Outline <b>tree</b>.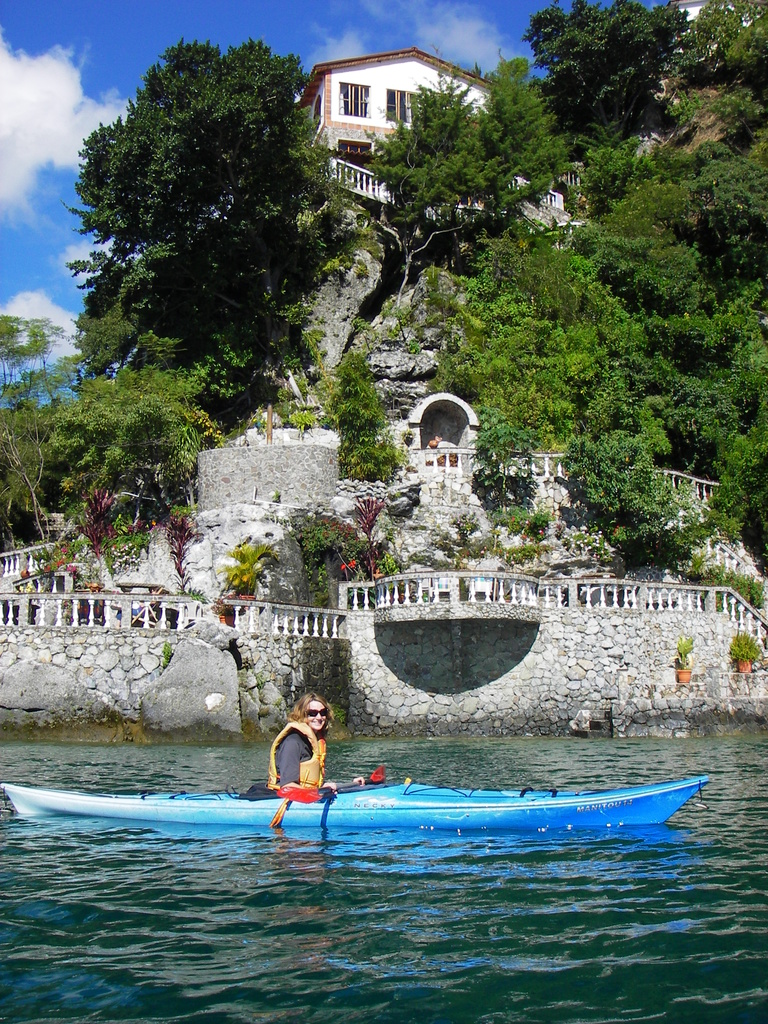
Outline: x1=53, y1=230, x2=186, y2=367.
